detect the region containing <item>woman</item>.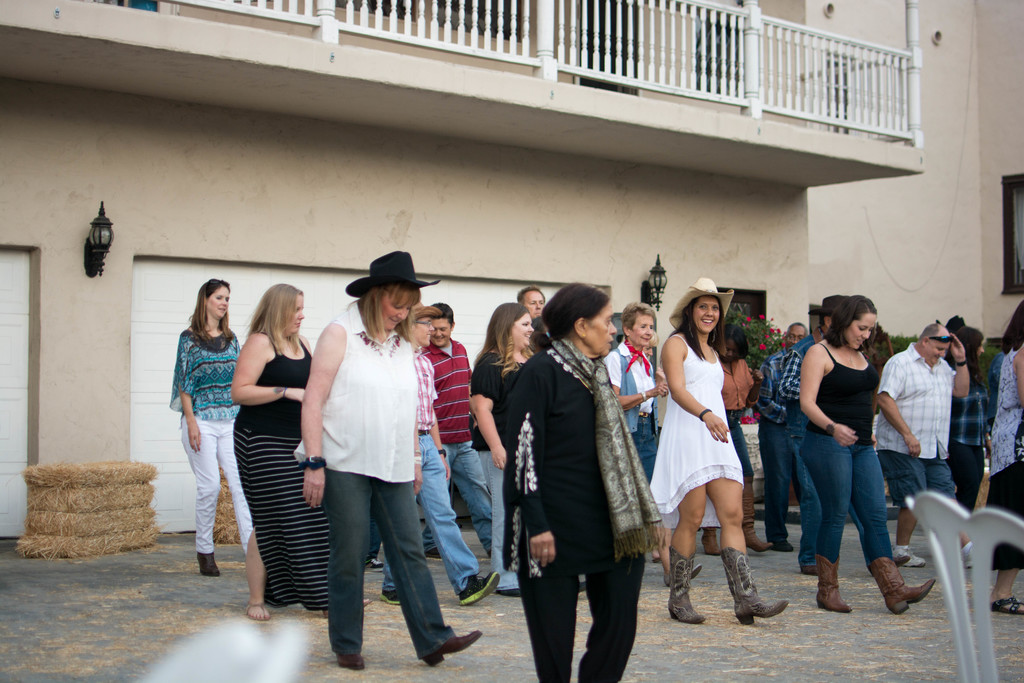
left=660, top=292, right=765, bottom=607.
